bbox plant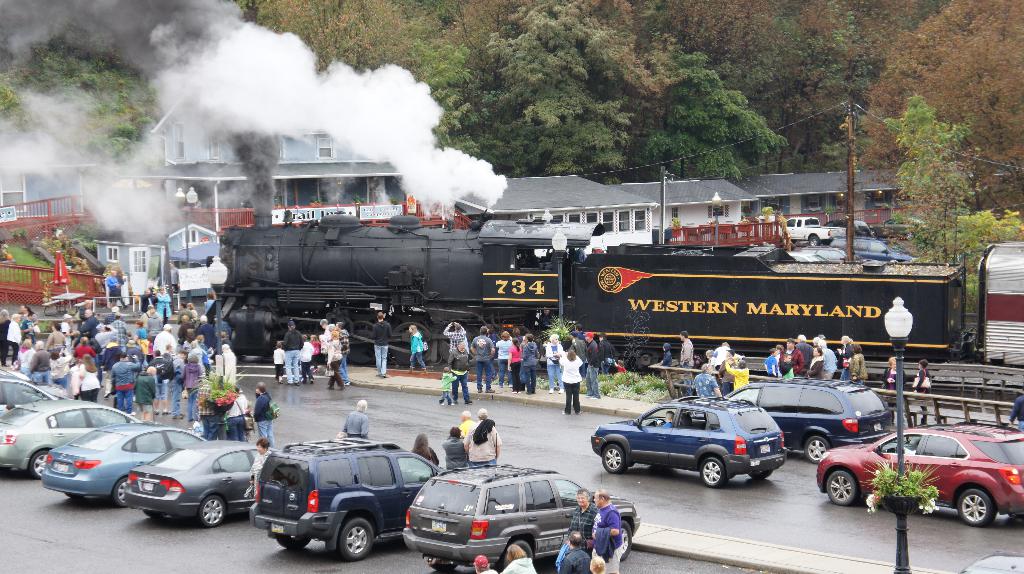
<bbox>177, 364, 246, 405</bbox>
